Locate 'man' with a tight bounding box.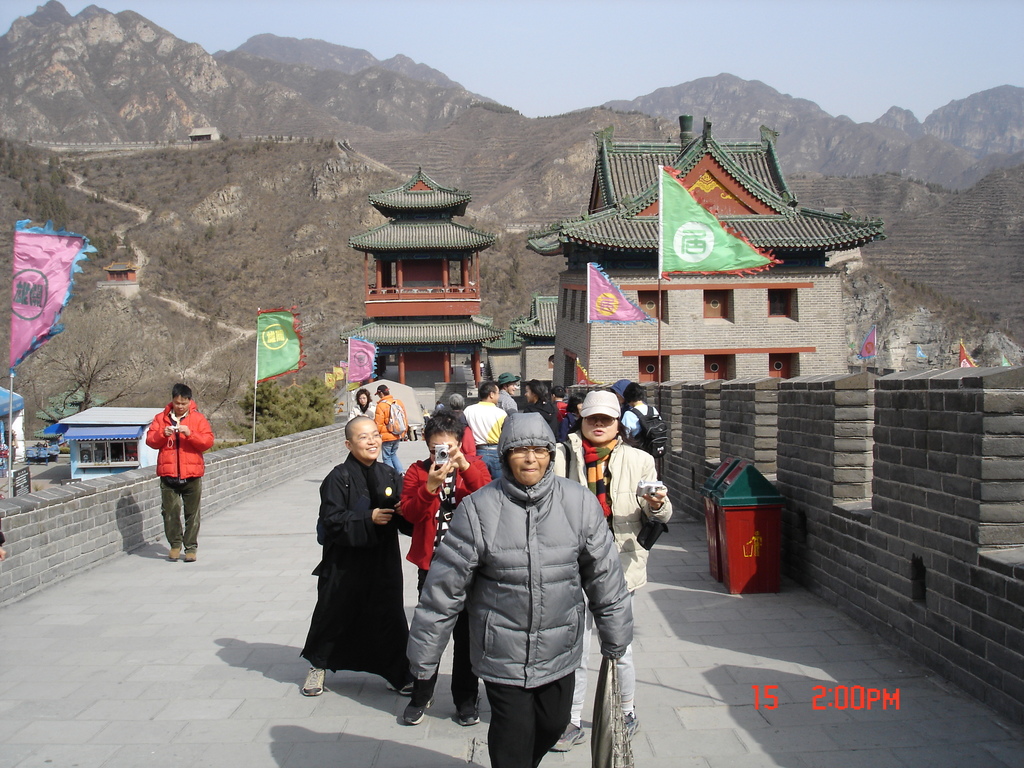
367:385:408:479.
